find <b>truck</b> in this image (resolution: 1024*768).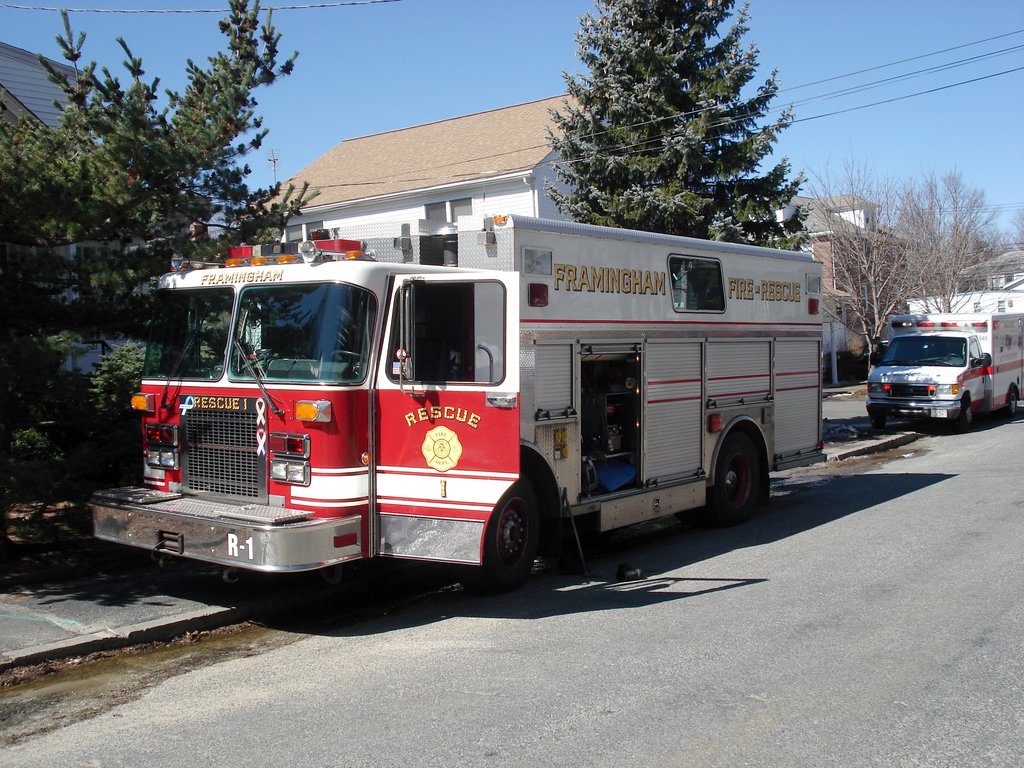
<box>867,302,1023,421</box>.
